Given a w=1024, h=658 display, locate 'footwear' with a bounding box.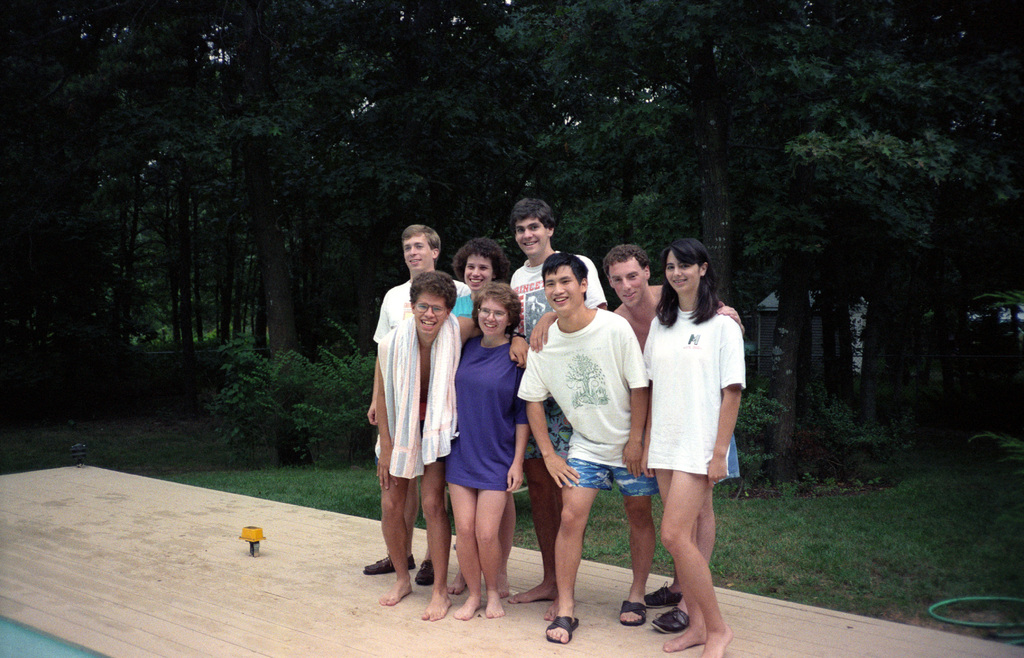
Located: 615/598/651/628.
